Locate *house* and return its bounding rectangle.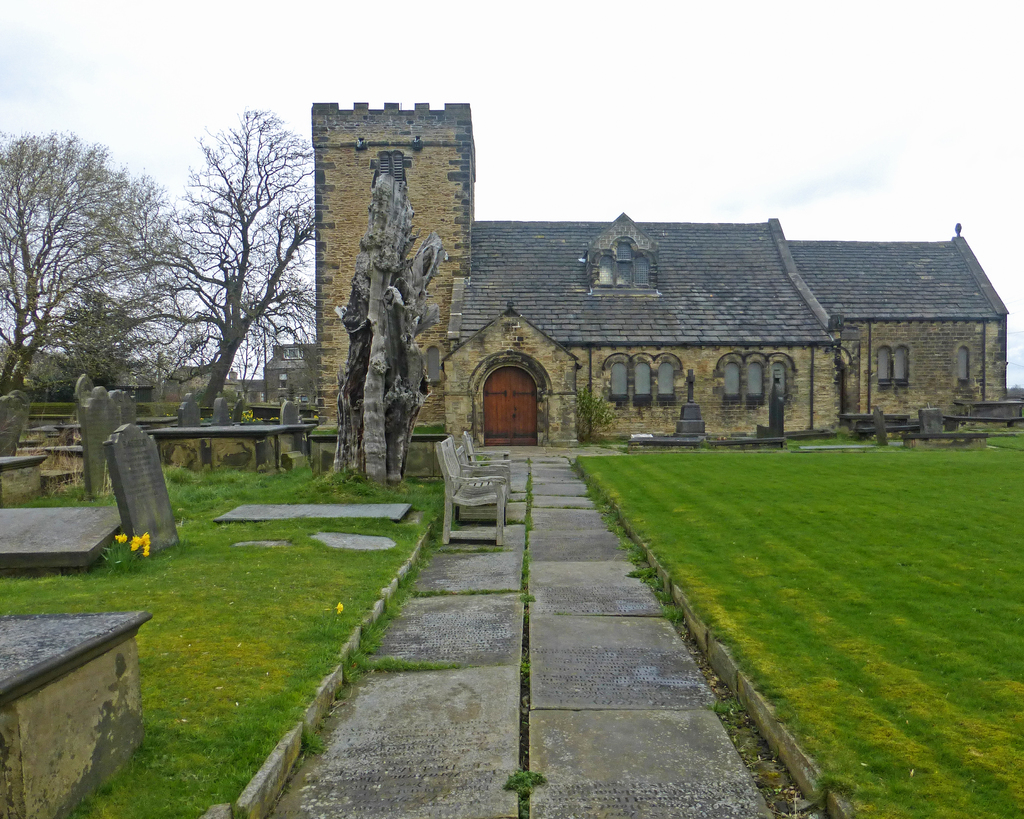
{"x1": 305, "y1": 102, "x2": 1010, "y2": 438}.
